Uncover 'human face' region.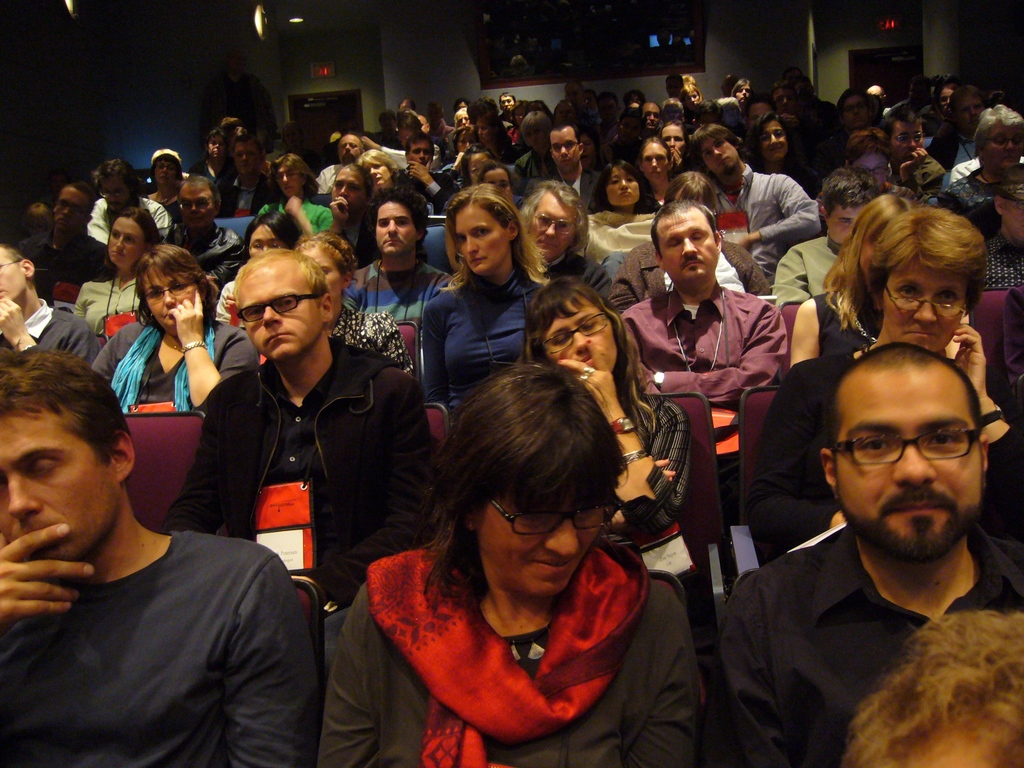
Uncovered: bbox(547, 295, 622, 372).
